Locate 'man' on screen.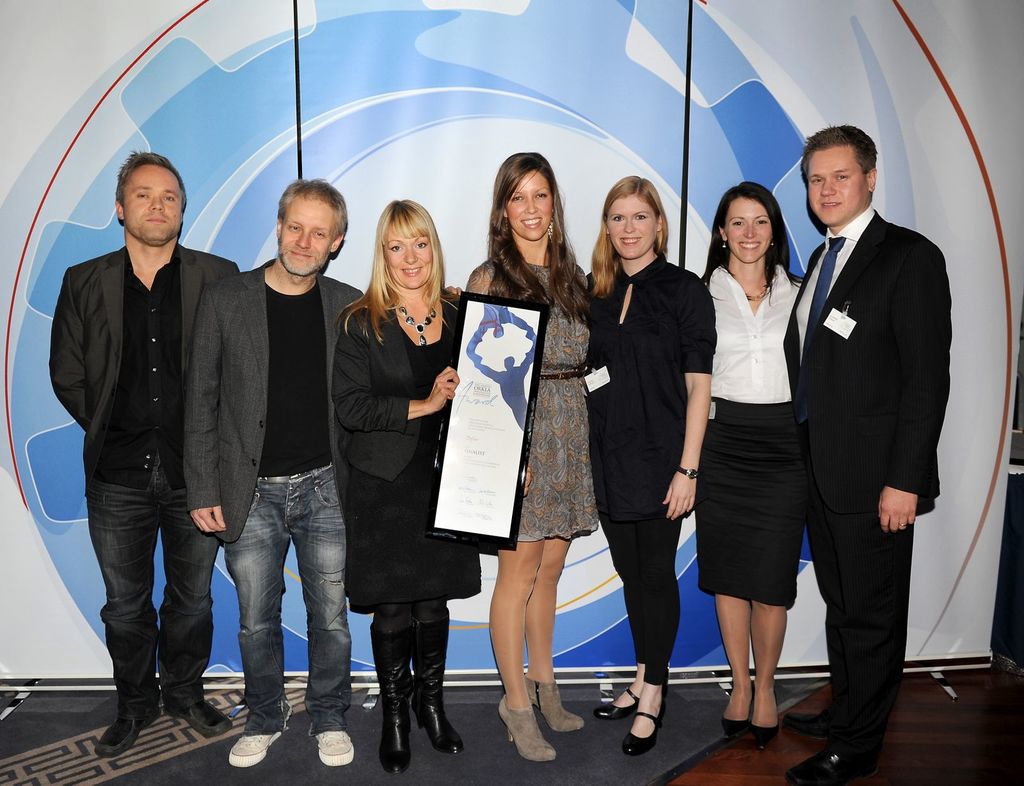
On screen at {"left": 183, "top": 175, "right": 368, "bottom": 770}.
